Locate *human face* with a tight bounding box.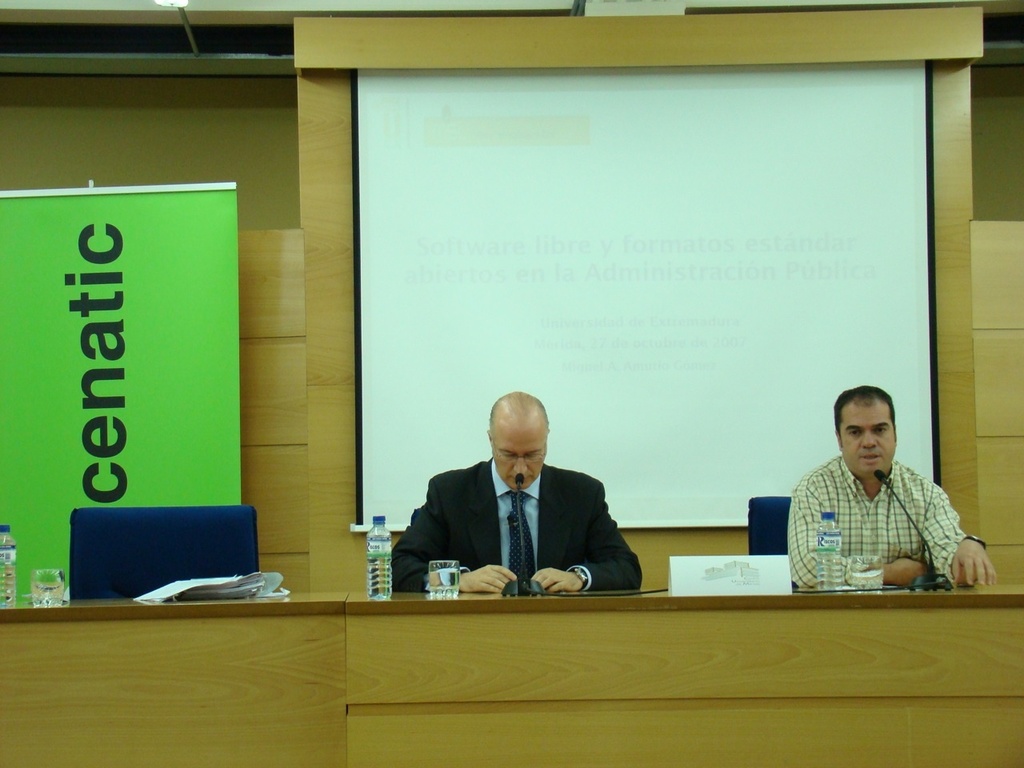
(x1=838, y1=406, x2=895, y2=478).
